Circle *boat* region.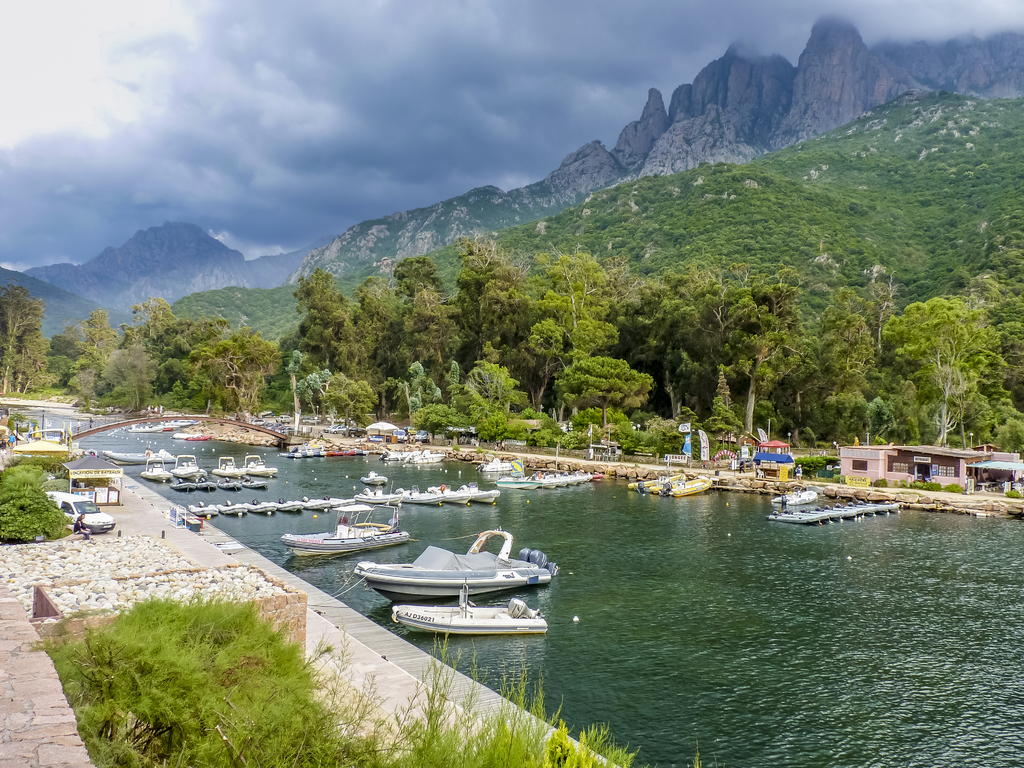
Region: (left=278, top=500, right=304, bottom=515).
